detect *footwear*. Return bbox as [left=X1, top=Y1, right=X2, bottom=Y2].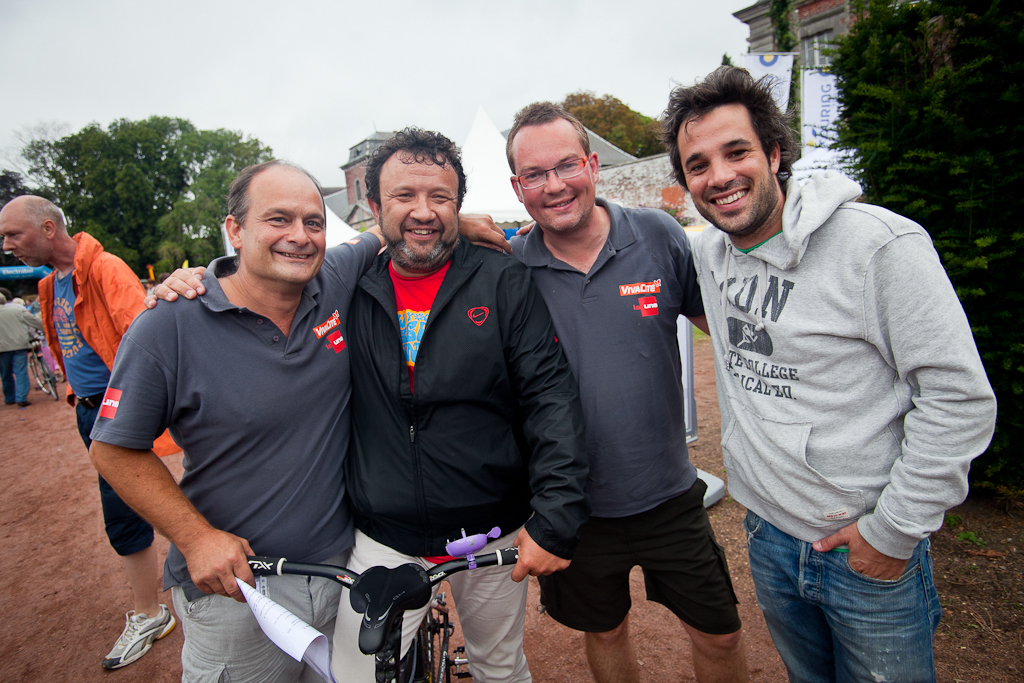
[left=92, top=602, right=170, bottom=665].
